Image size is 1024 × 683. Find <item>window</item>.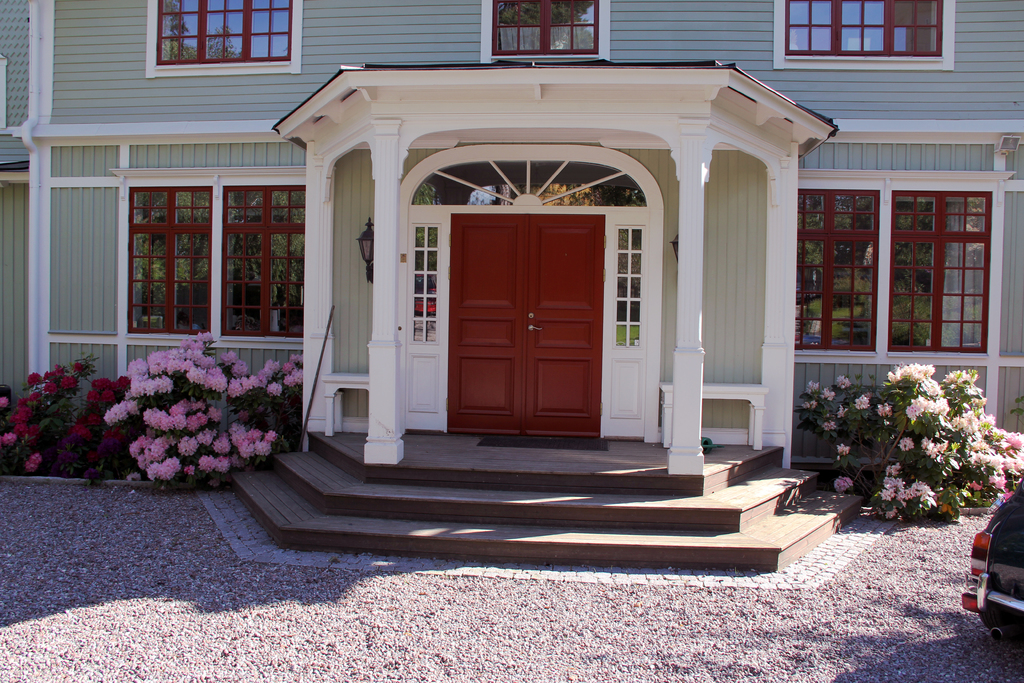
479, 0, 609, 68.
